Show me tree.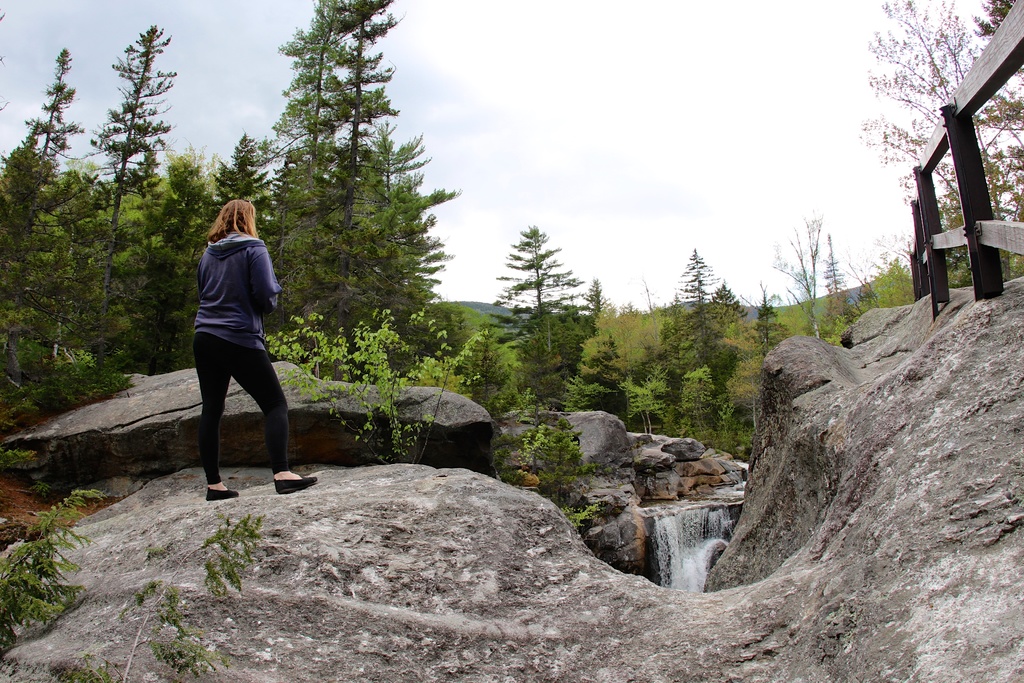
tree is here: box(83, 10, 179, 366).
